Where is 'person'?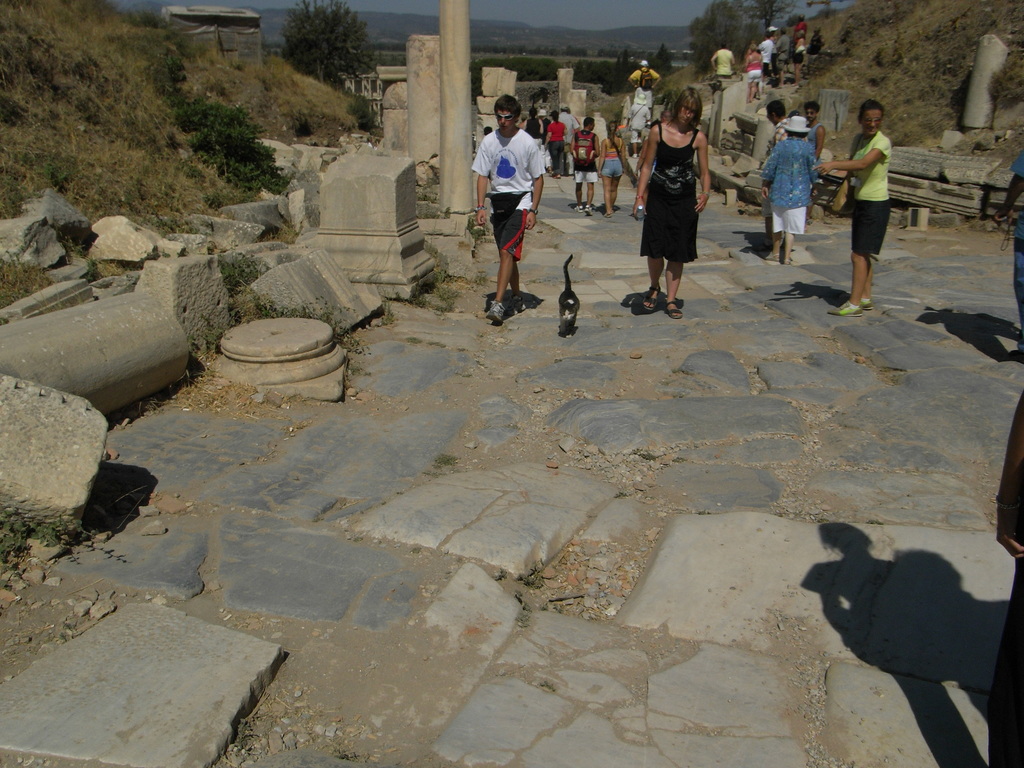
select_region(575, 118, 602, 214).
